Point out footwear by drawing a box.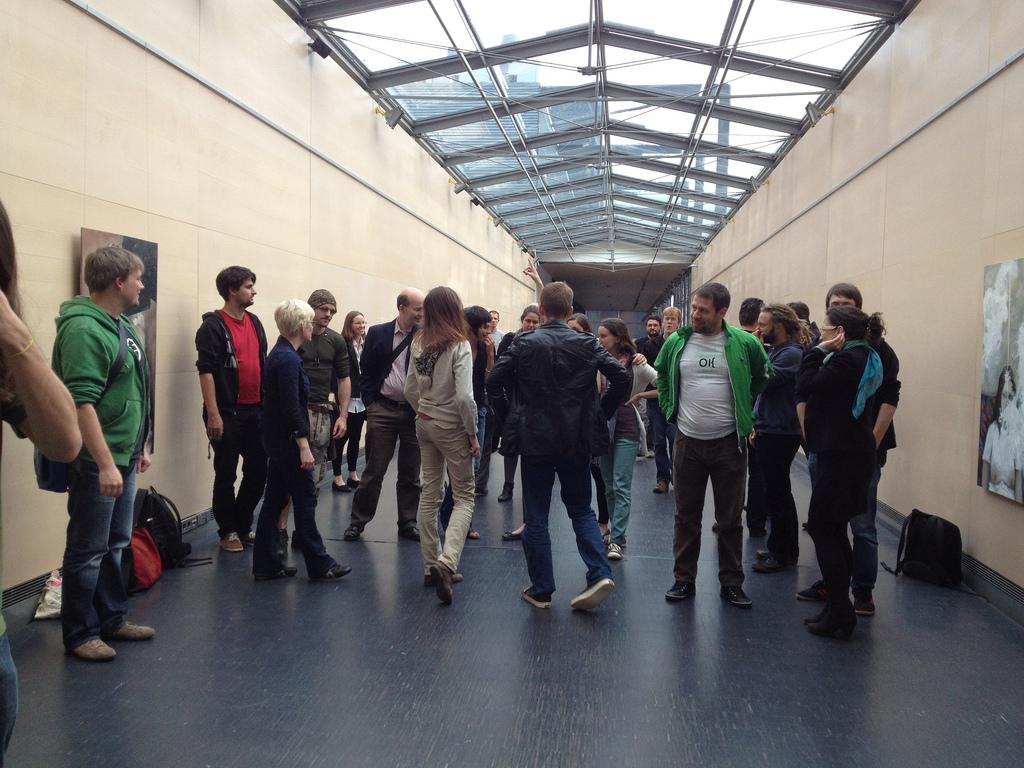
region(748, 515, 768, 538).
